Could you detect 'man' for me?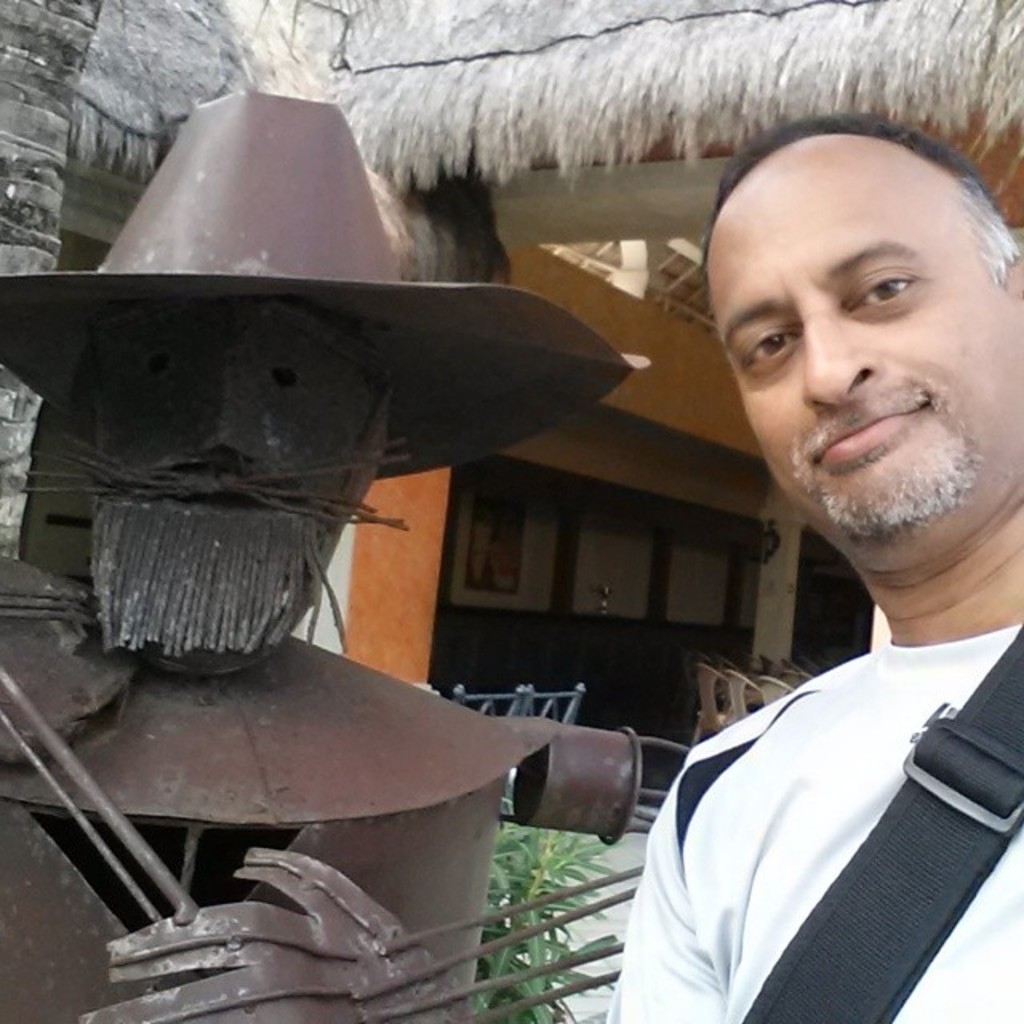
Detection result: x1=605 y1=112 x2=1023 y2=995.
